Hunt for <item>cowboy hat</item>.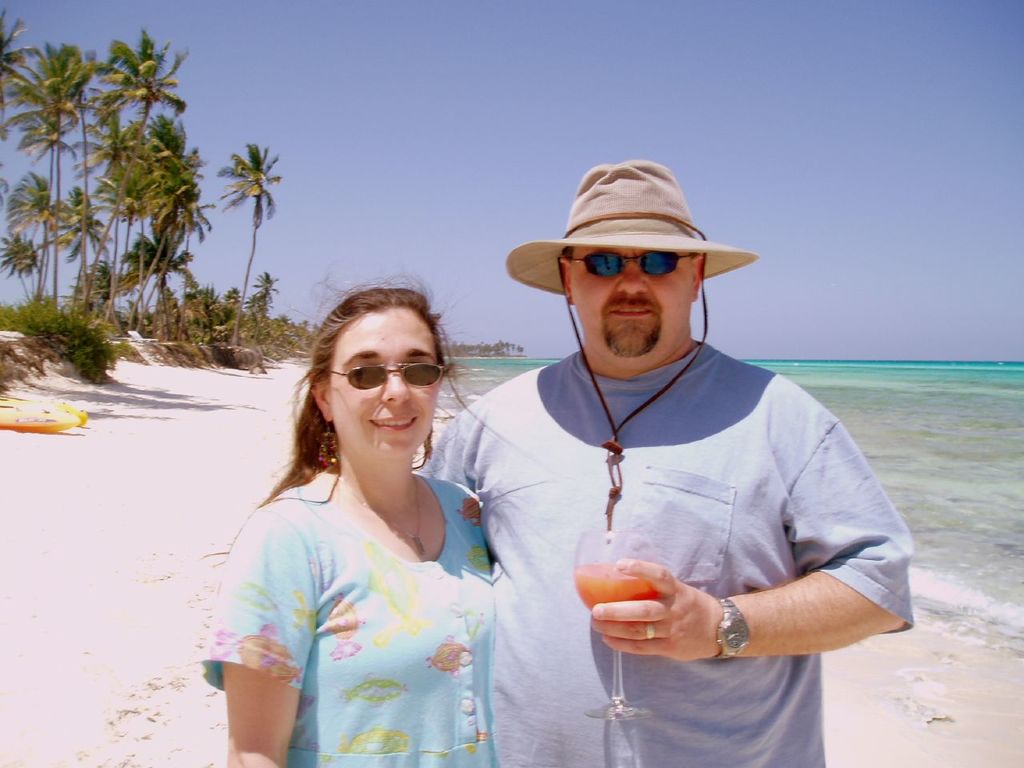
Hunted down at <box>510,164,748,301</box>.
